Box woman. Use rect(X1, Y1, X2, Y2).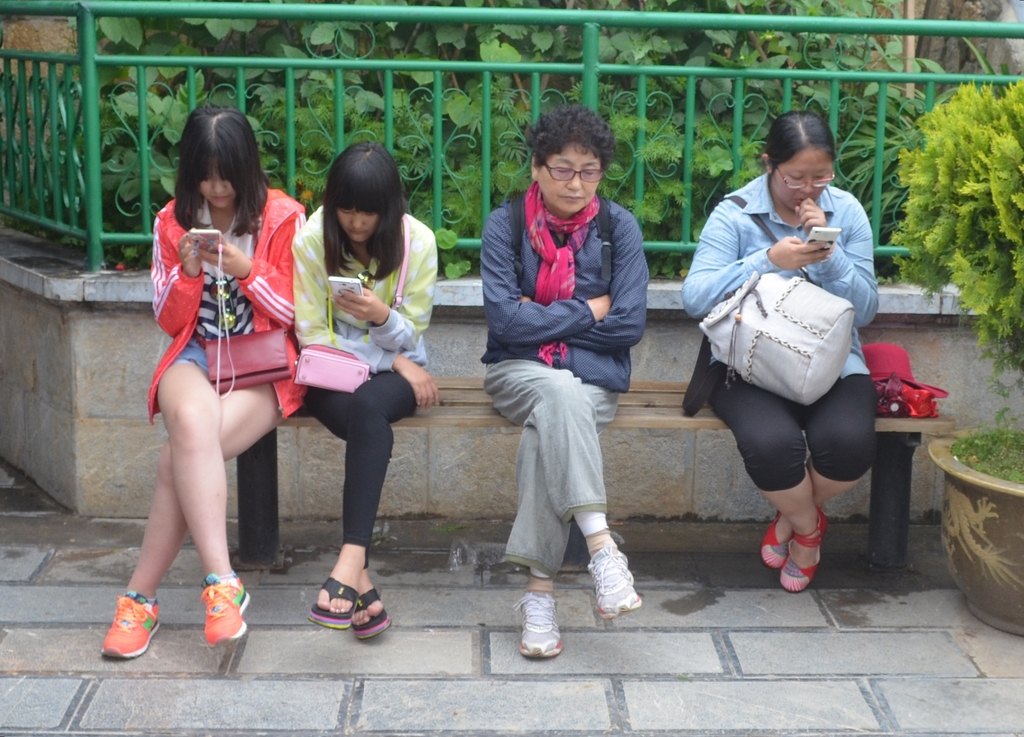
rect(683, 110, 877, 599).
